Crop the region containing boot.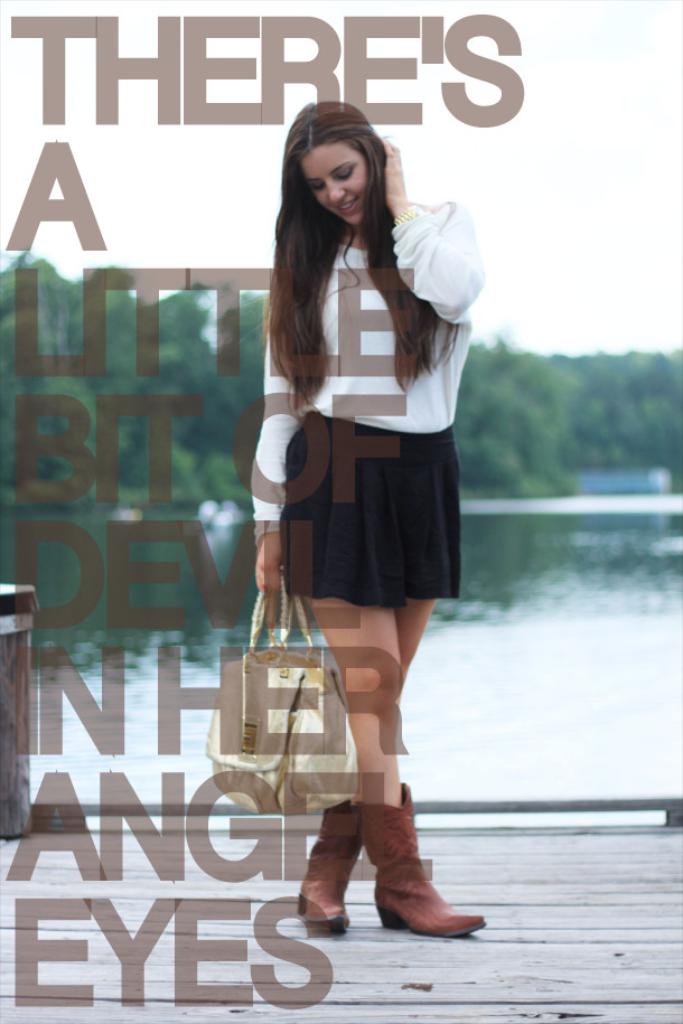
Crop region: (291, 795, 358, 939).
